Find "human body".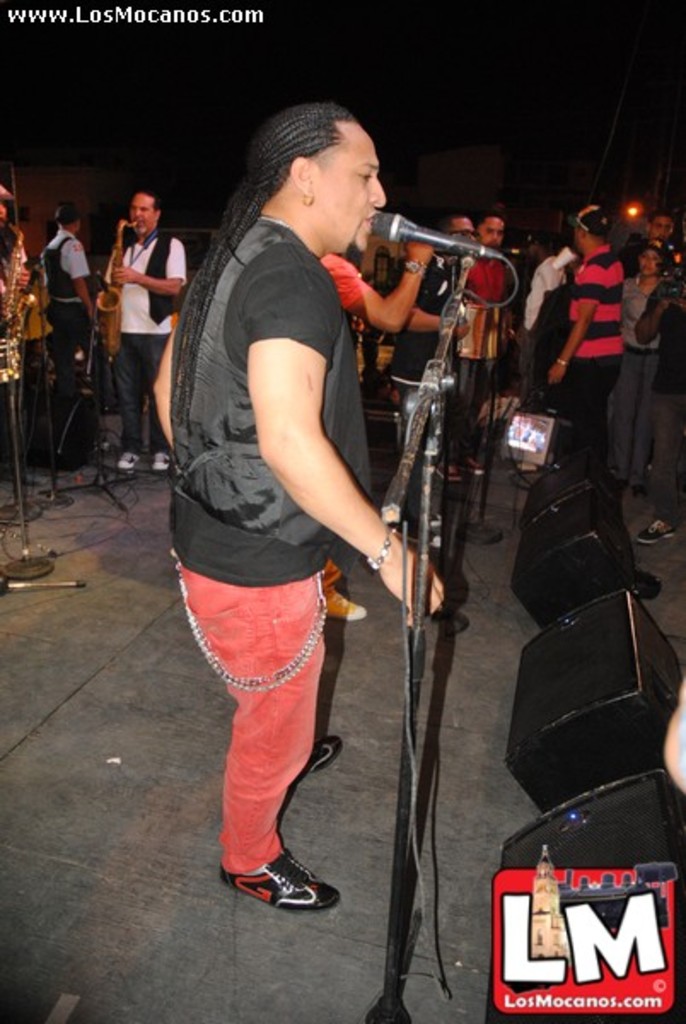
<box>553,242,626,478</box>.
